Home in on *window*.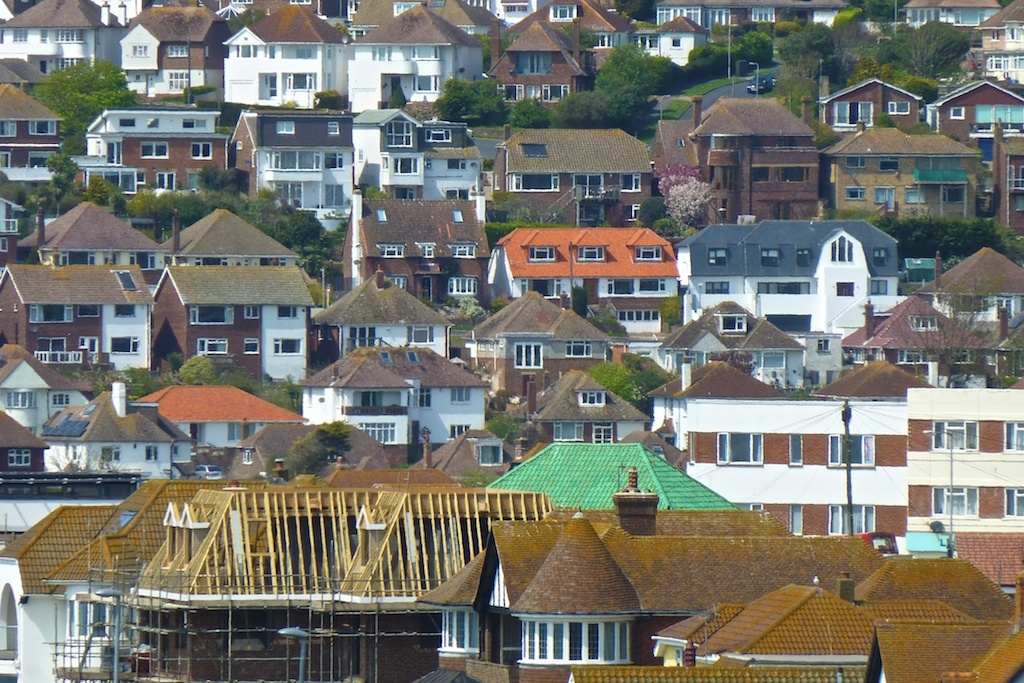
Homed in at {"left": 880, "top": 93, "right": 916, "bottom": 119}.
